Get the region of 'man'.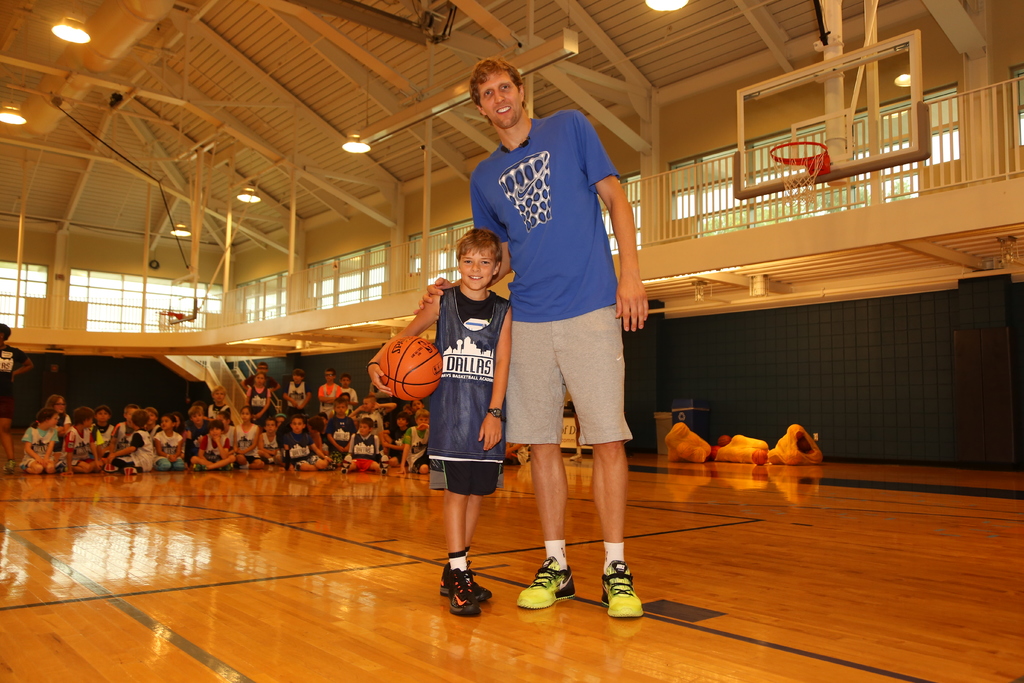
crop(484, 71, 649, 588).
